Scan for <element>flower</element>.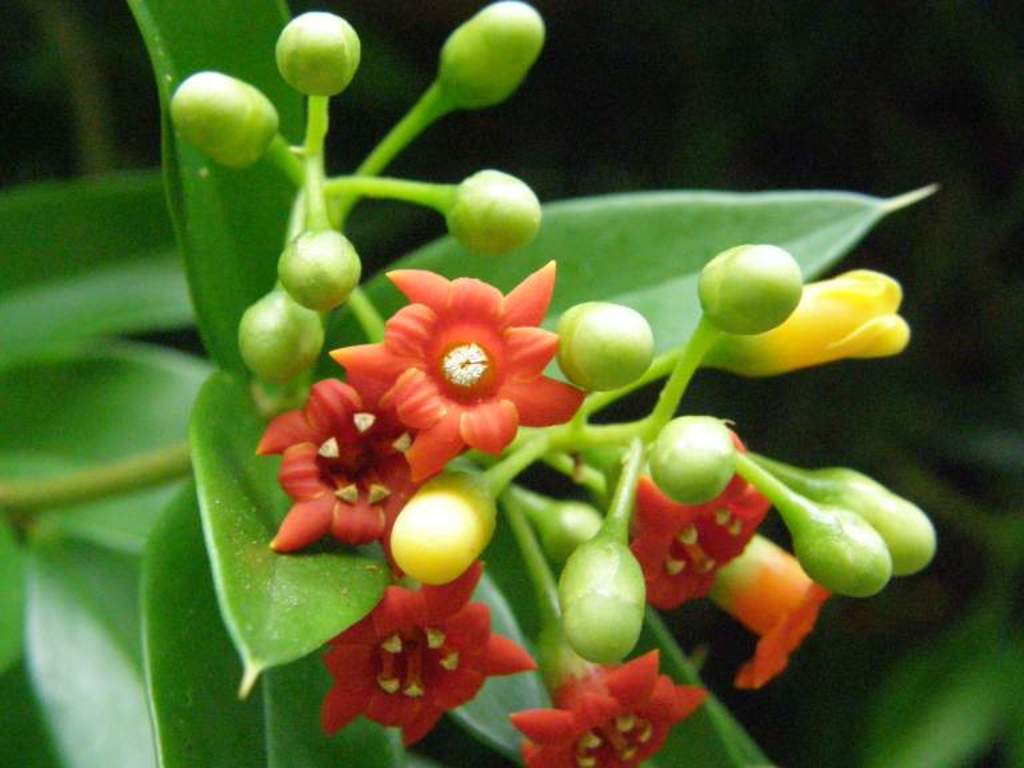
Scan result: <bbox>817, 459, 944, 587</bbox>.
